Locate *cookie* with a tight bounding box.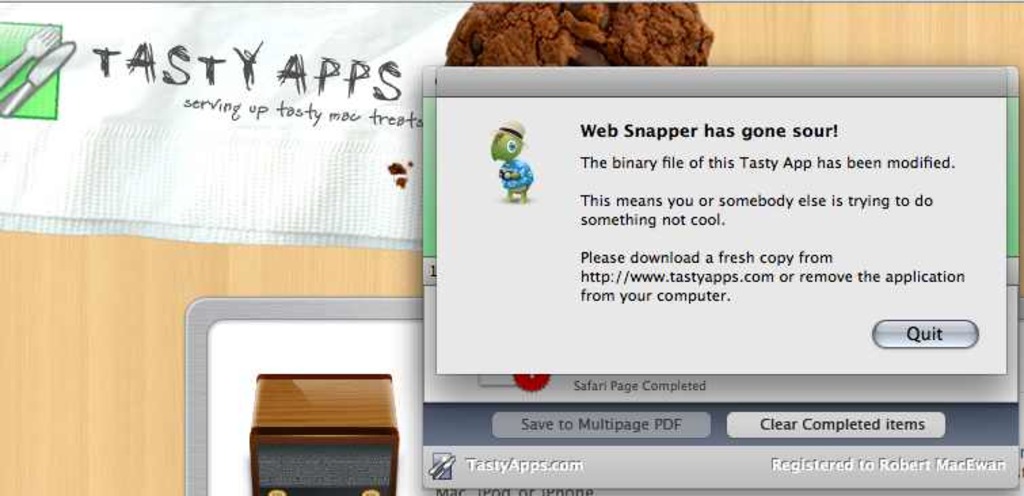
x1=442 y1=0 x2=716 y2=68.
